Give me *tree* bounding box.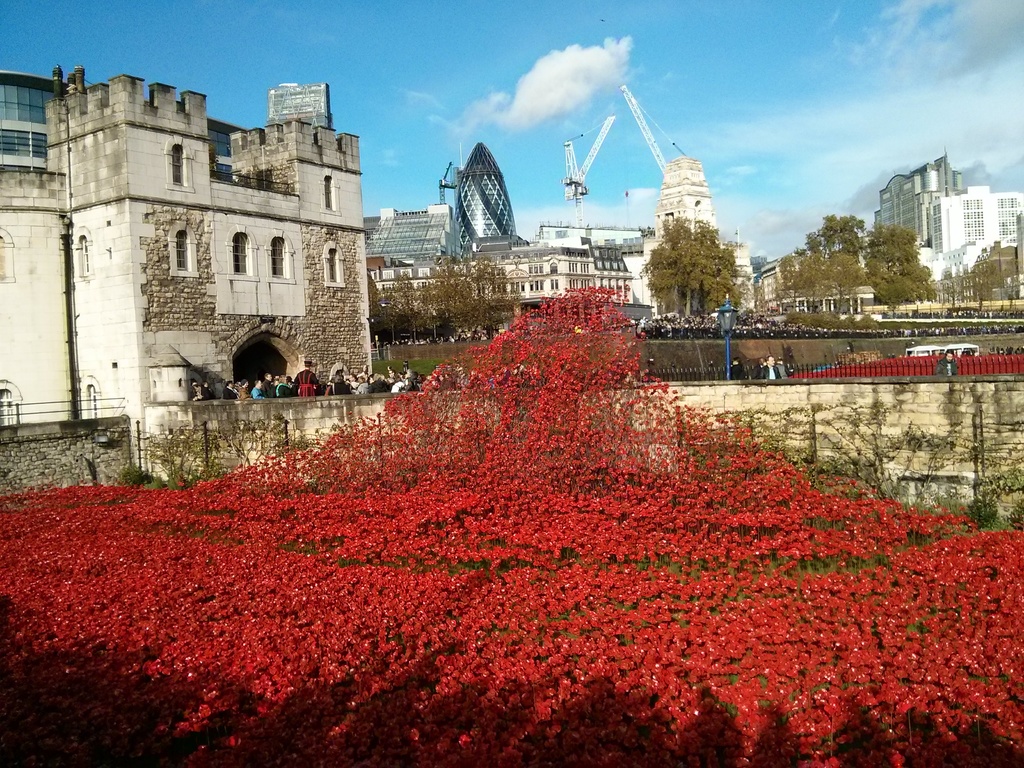
select_region(727, 269, 792, 316).
